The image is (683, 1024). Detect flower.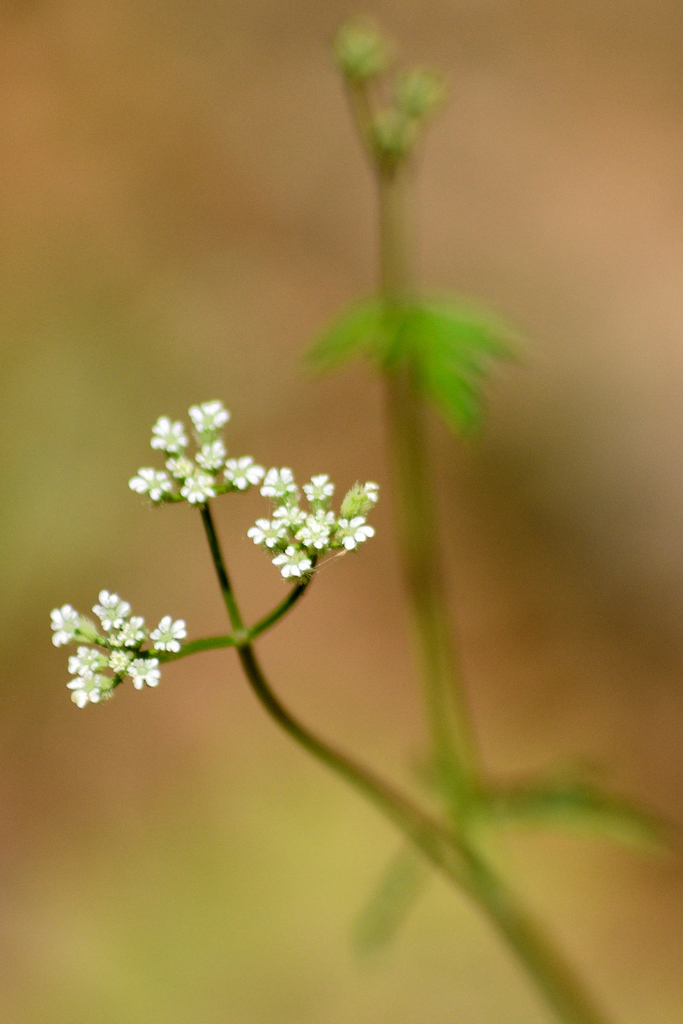
Detection: <bbox>181, 474, 215, 505</bbox>.
